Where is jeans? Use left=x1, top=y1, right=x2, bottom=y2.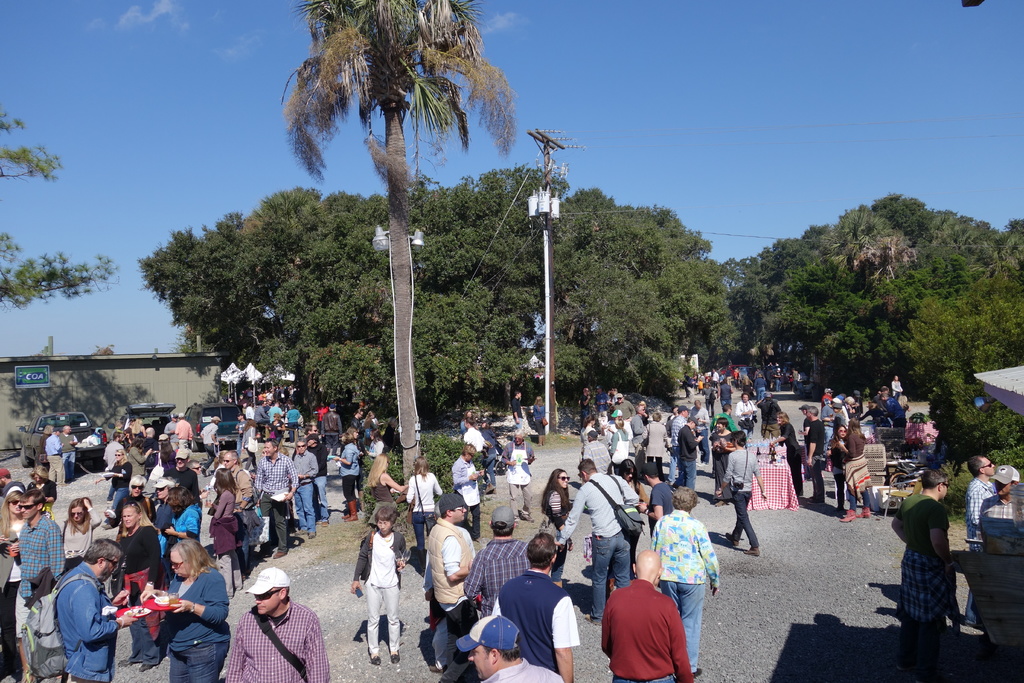
left=684, top=462, right=696, bottom=490.
